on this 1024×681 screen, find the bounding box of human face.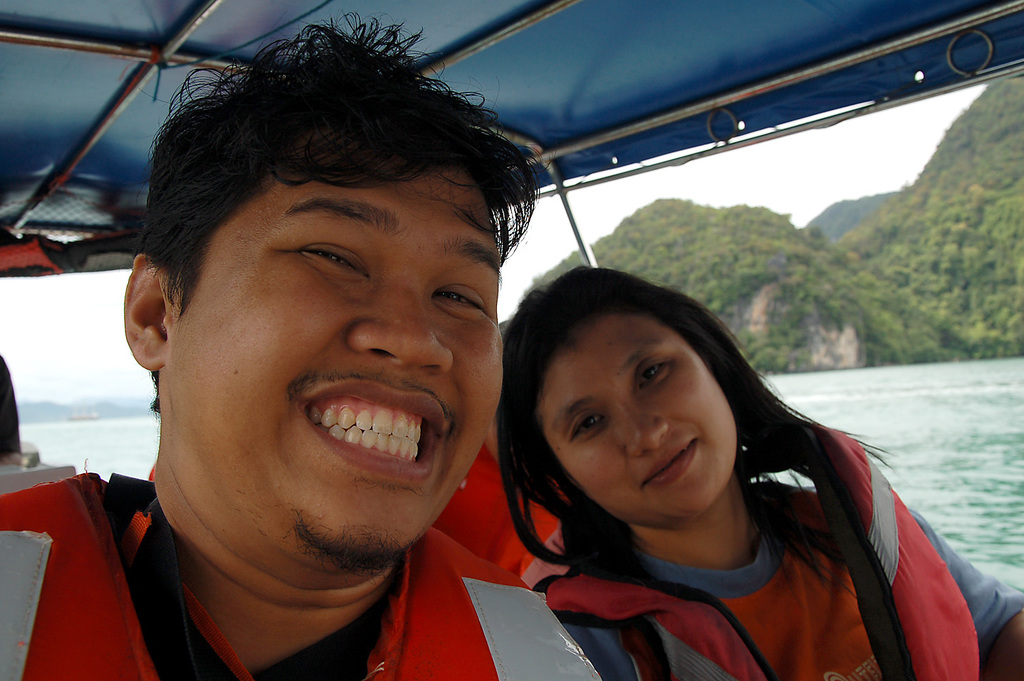
Bounding box: 539 319 736 517.
